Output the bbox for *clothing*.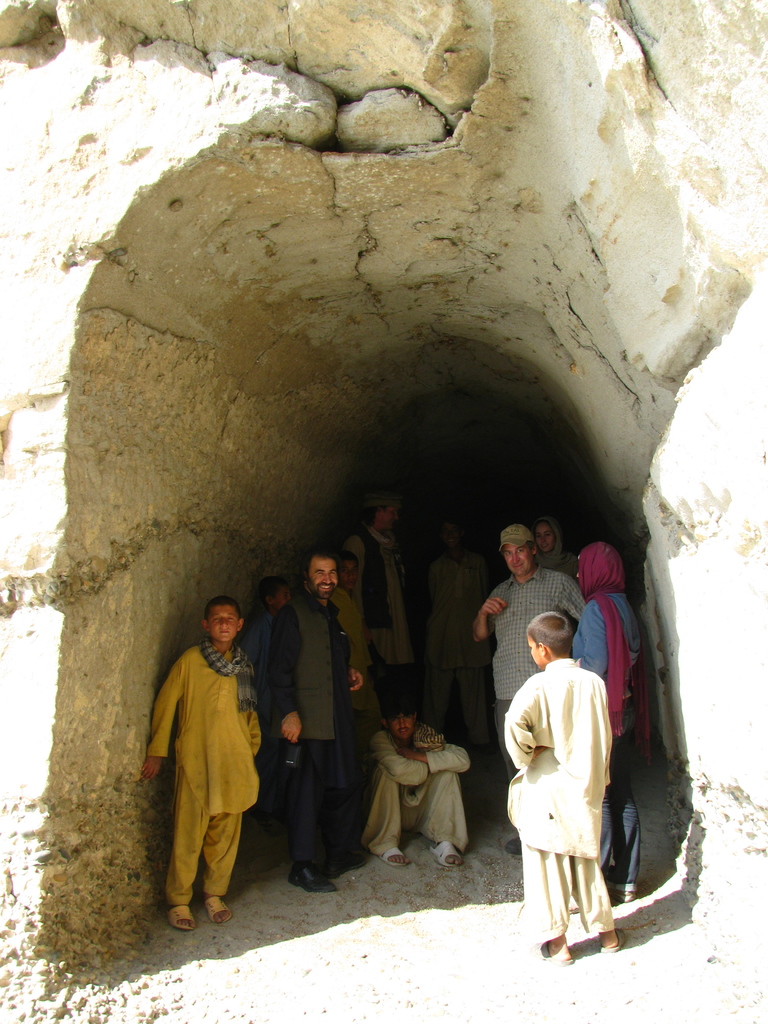
[x1=150, y1=630, x2=269, y2=915].
